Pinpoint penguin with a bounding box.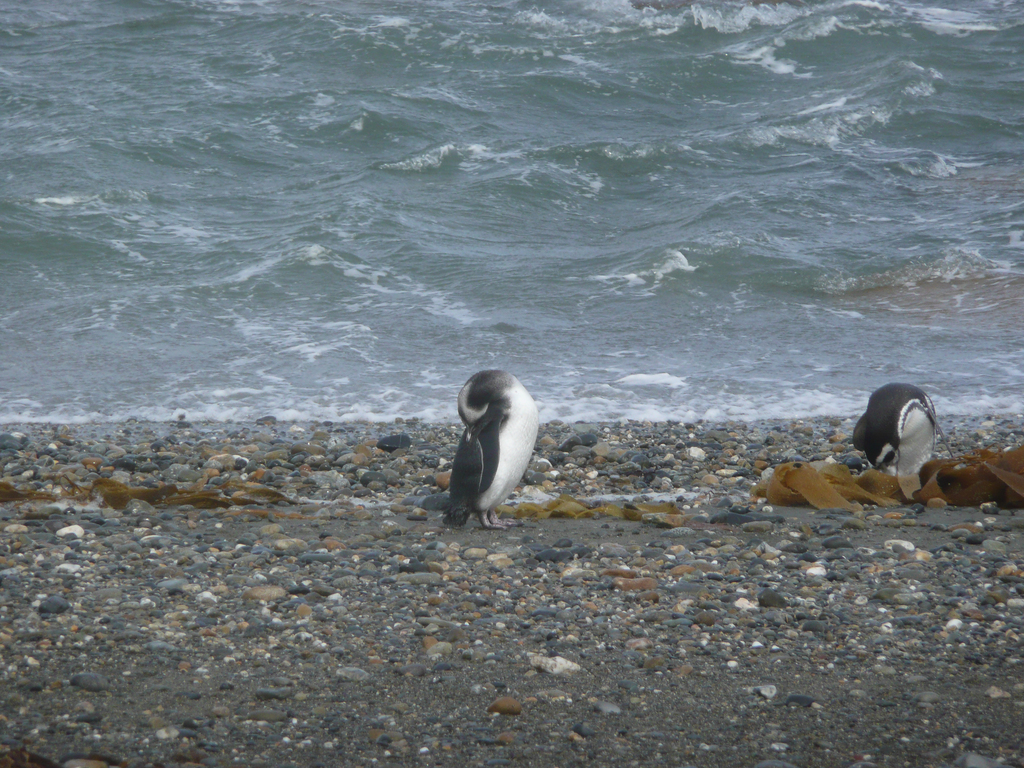
[442, 367, 540, 532].
